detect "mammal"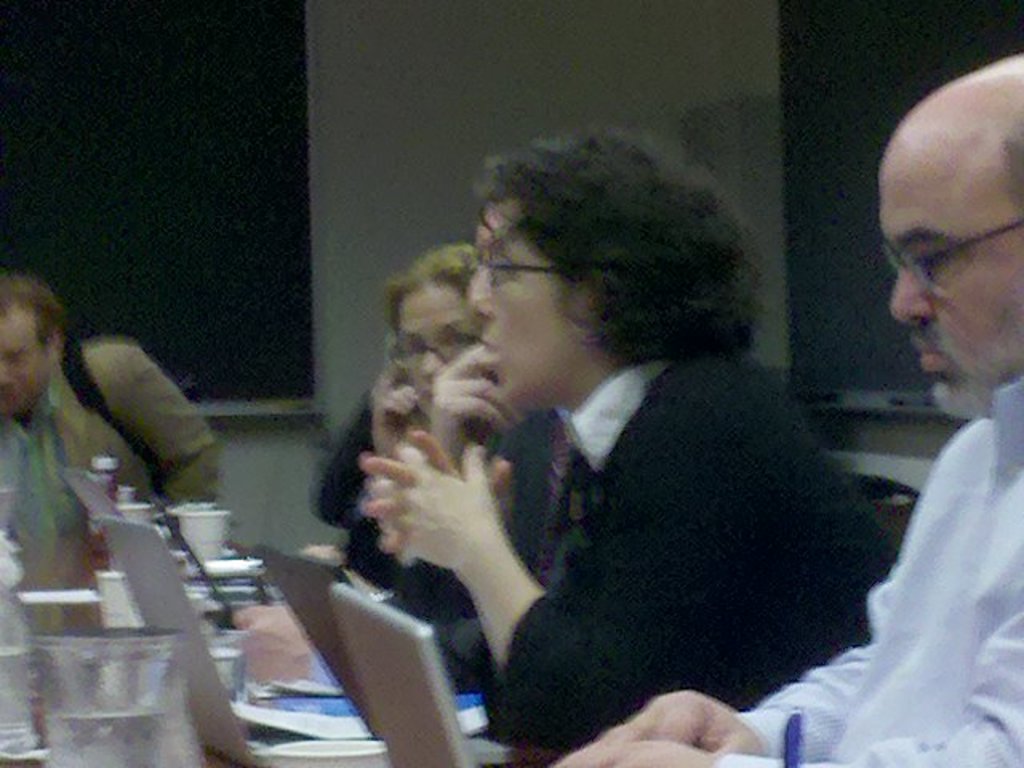
[299, 245, 565, 622]
